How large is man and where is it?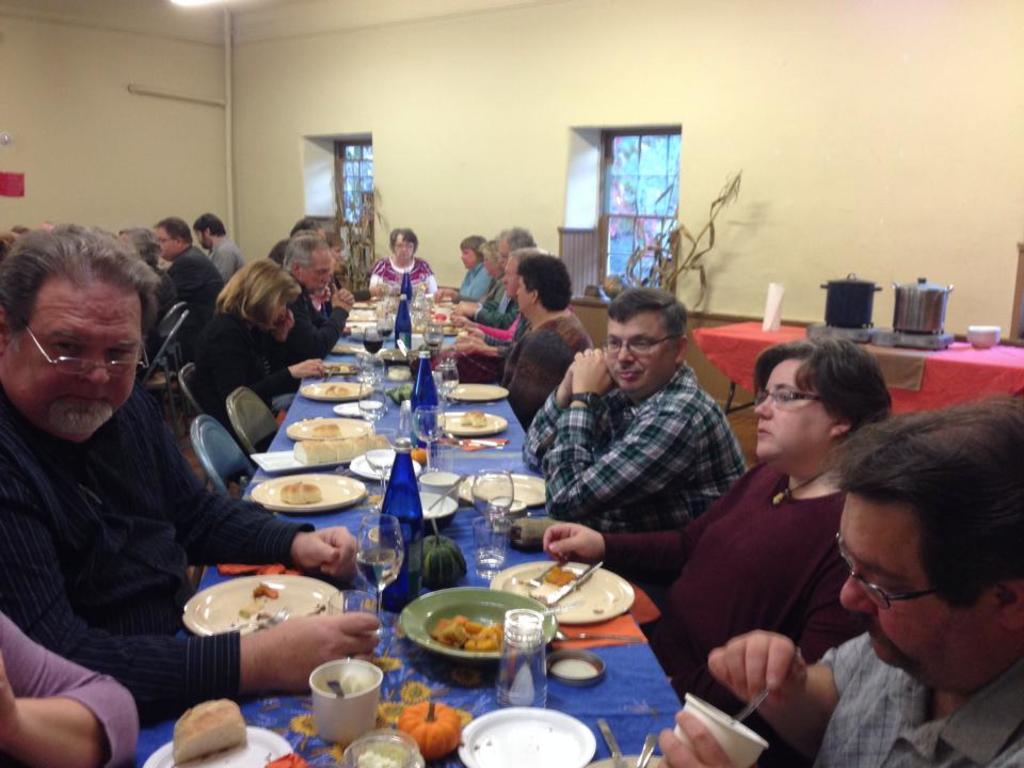
Bounding box: 449, 244, 550, 359.
